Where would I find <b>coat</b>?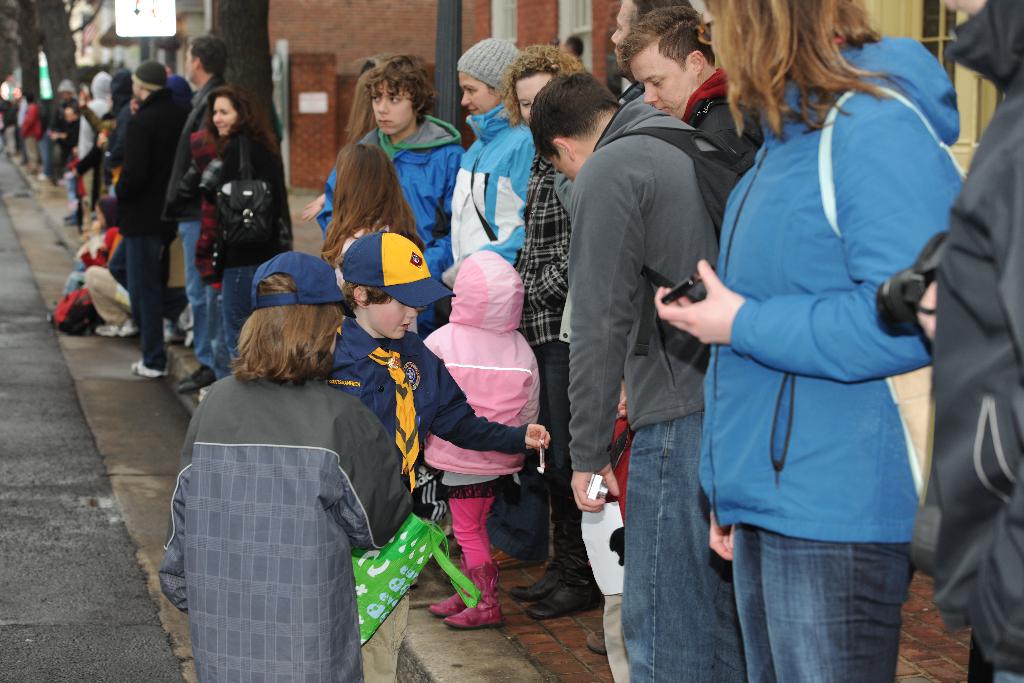
At (left=693, top=42, right=948, bottom=574).
